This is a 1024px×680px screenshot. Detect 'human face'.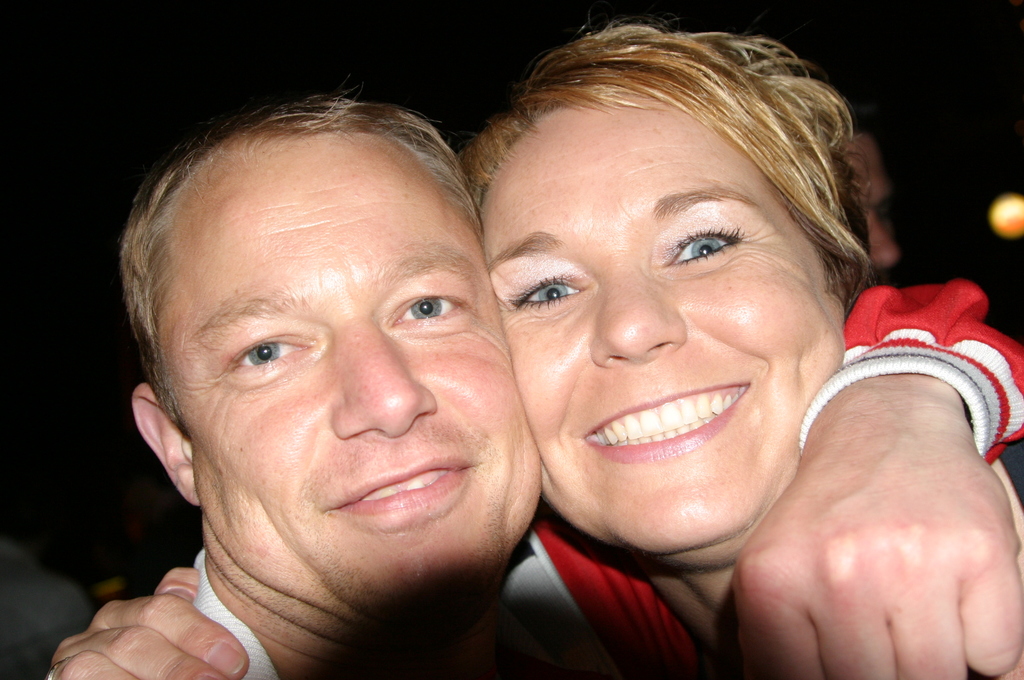
l=174, t=128, r=535, b=631.
